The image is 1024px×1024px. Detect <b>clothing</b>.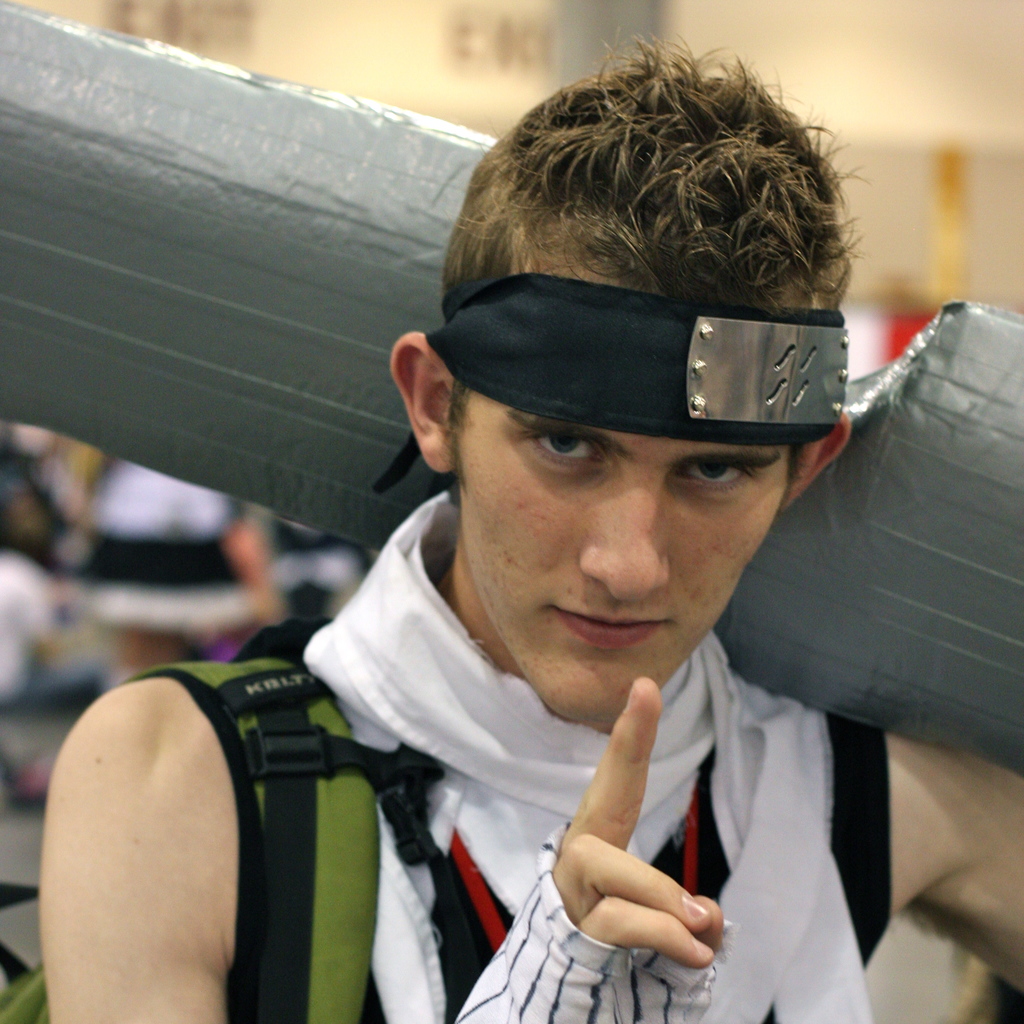
Detection: <bbox>193, 496, 895, 1012</bbox>.
